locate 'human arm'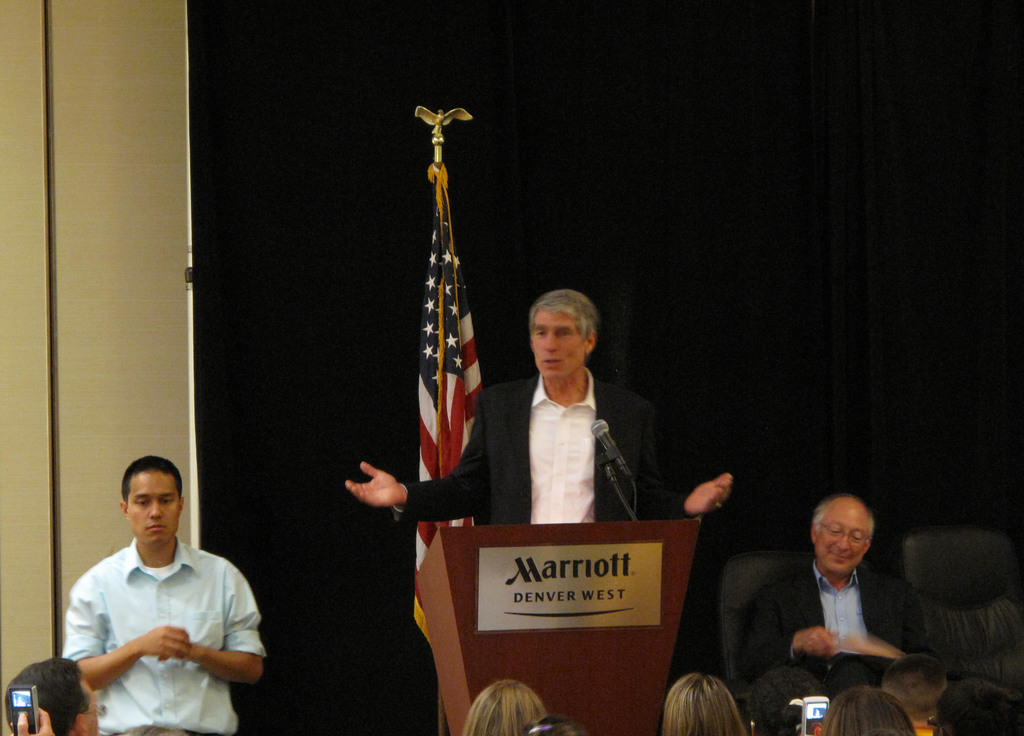
bbox=[647, 406, 731, 526]
